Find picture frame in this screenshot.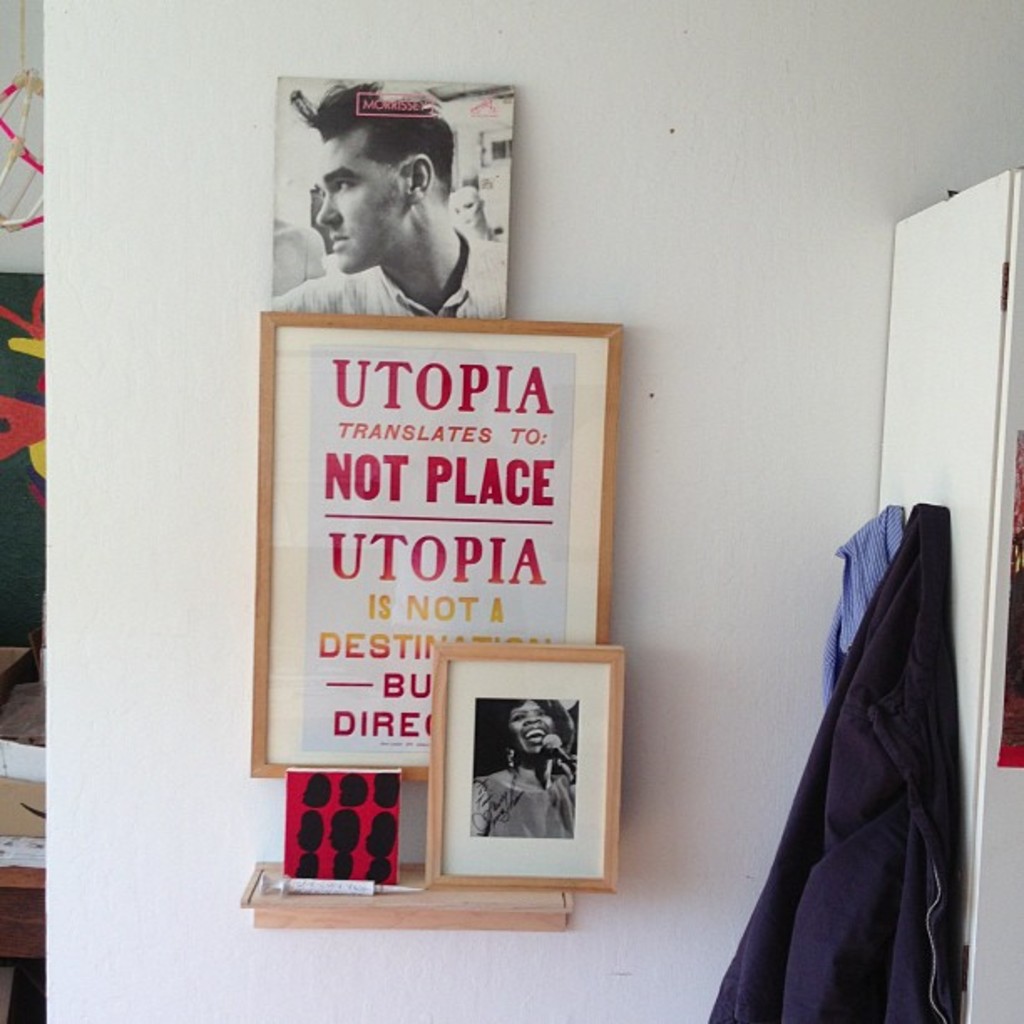
The bounding box for picture frame is crop(423, 639, 624, 893).
